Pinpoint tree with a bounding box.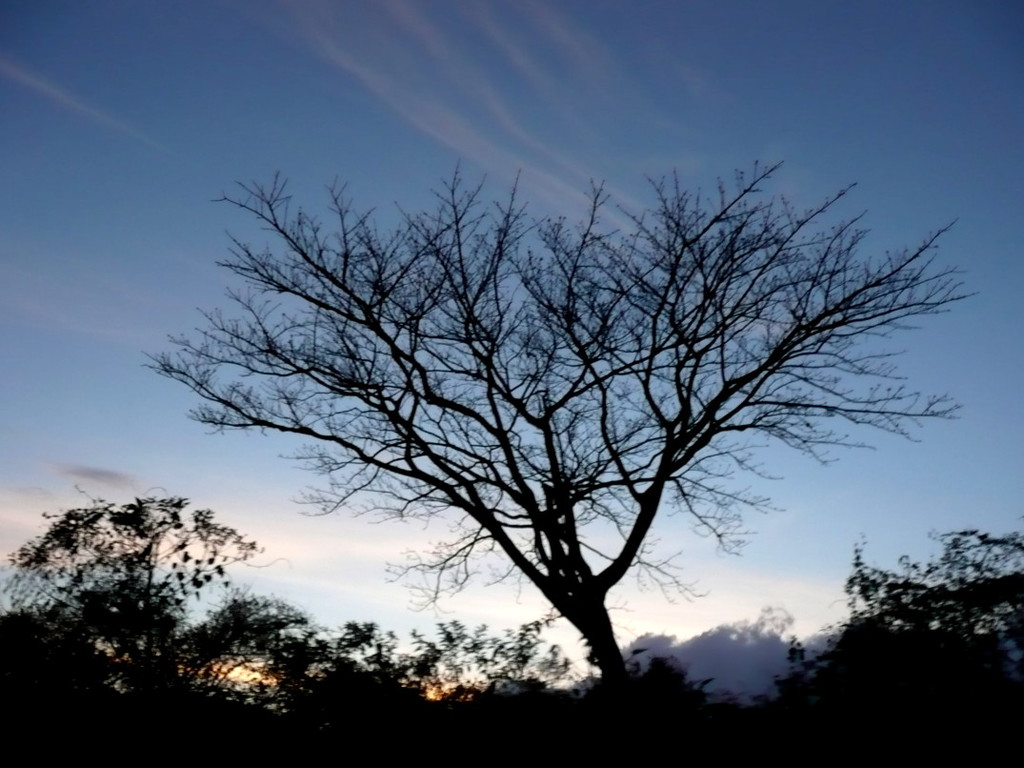
box(405, 607, 573, 709).
